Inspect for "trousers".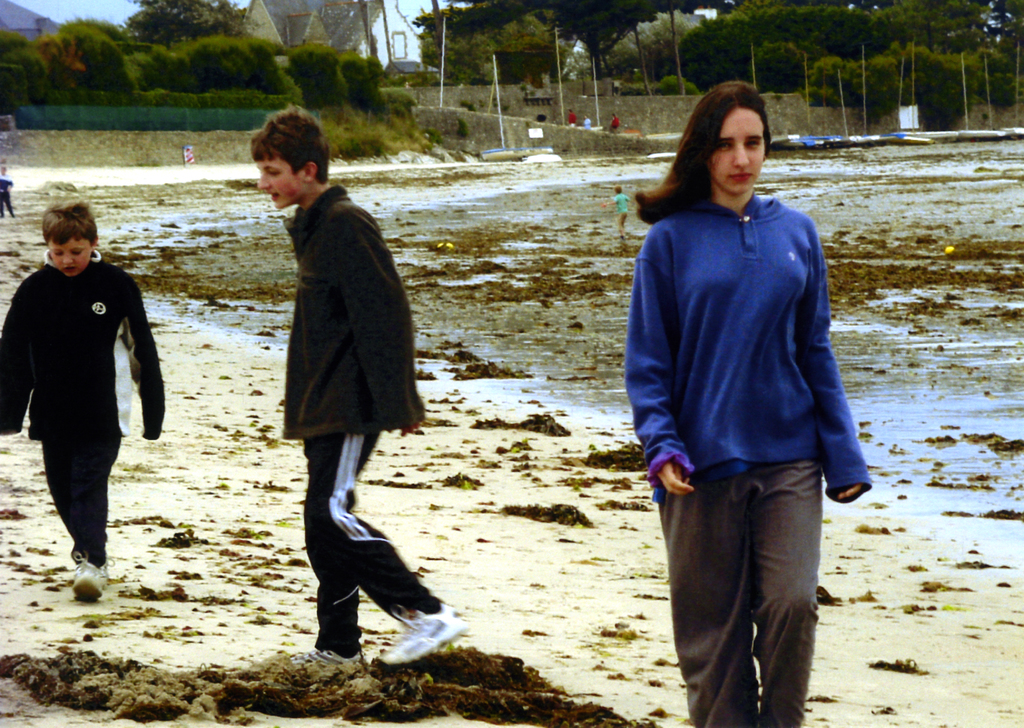
Inspection: bbox=[669, 465, 828, 709].
